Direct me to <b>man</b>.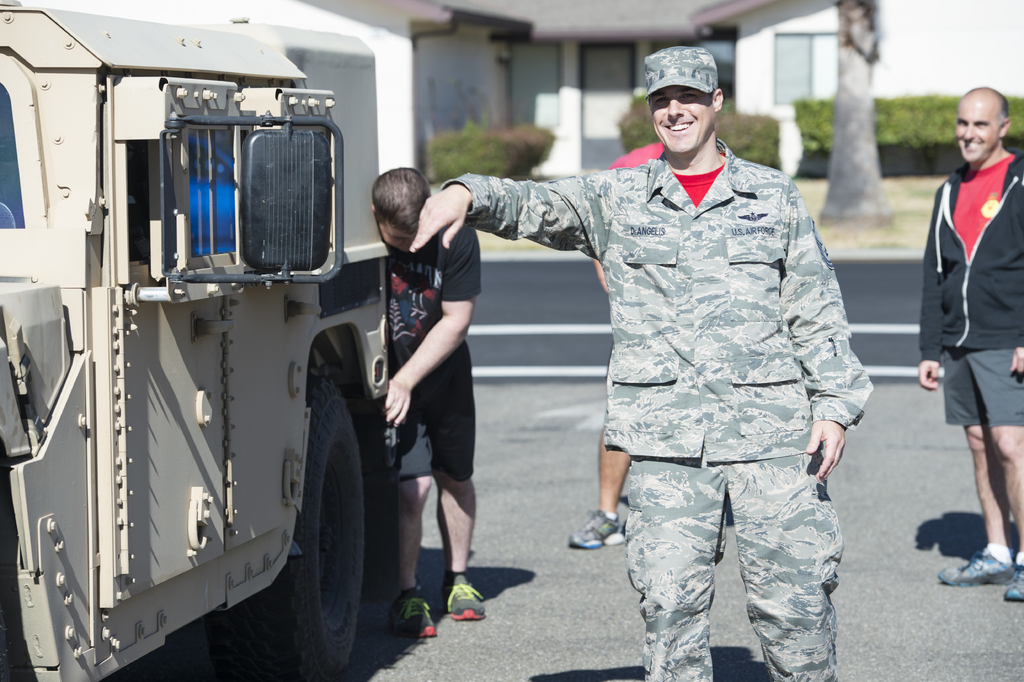
Direction: 913/85/1023/600.
